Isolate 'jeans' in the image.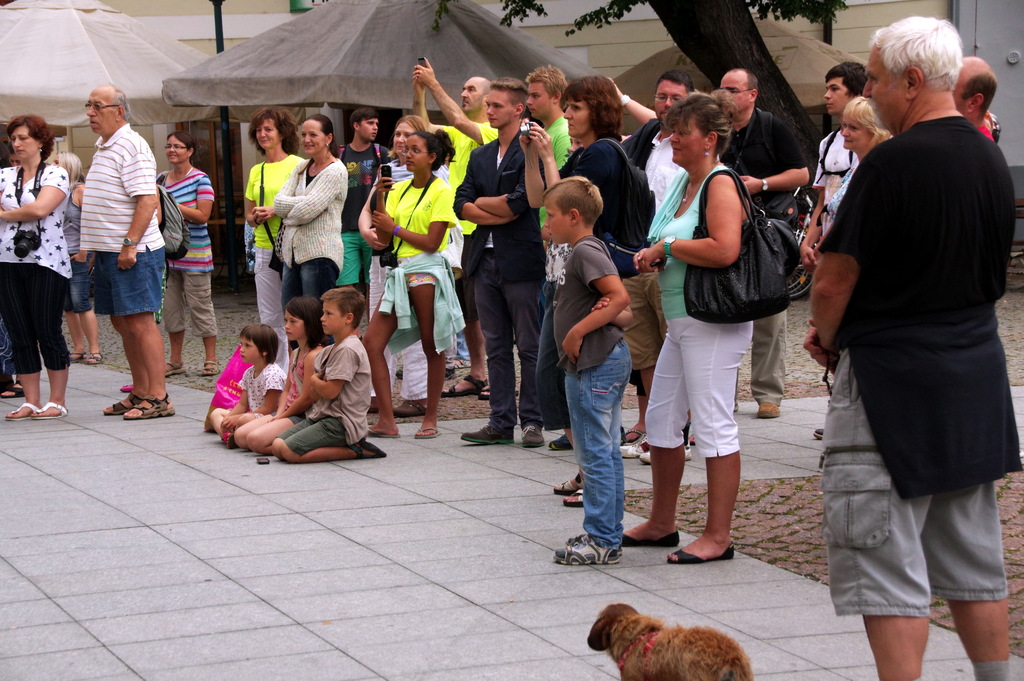
Isolated region: bbox=(823, 341, 1014, 618).
